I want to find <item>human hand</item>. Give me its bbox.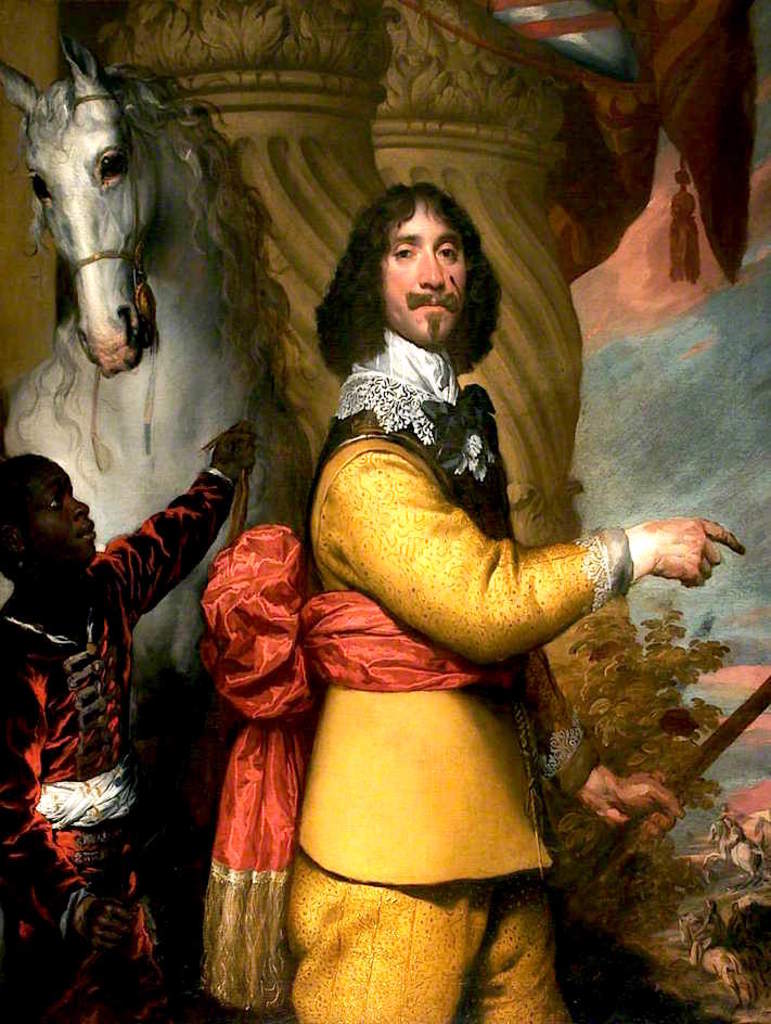
{"x1": 597, "y1": 773, "x2": 689, "y2": 854}.
